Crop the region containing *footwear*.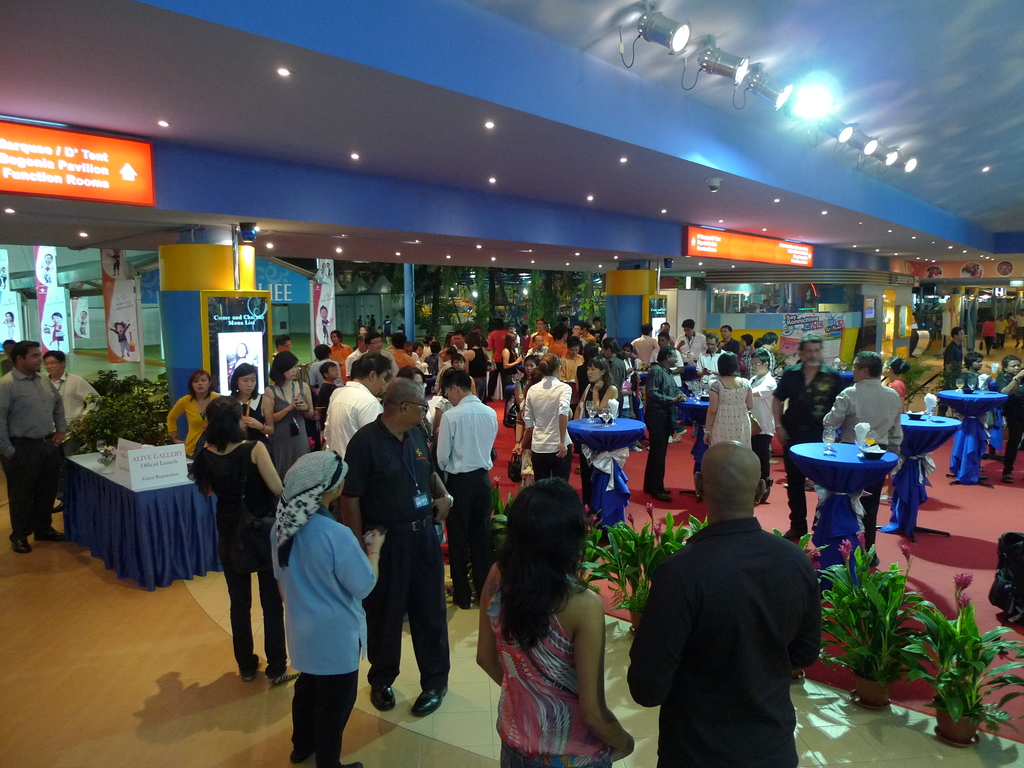
Crop region: 650, 490, 672, 501.
